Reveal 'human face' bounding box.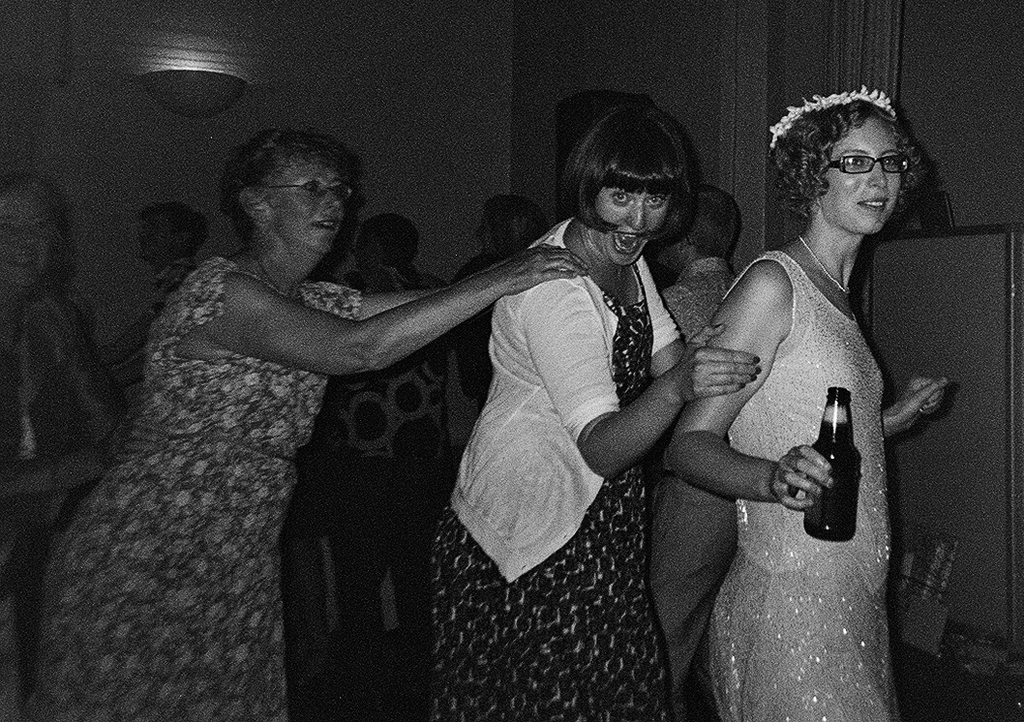
Revealed: bbox=(265, 155, 346, 250).
